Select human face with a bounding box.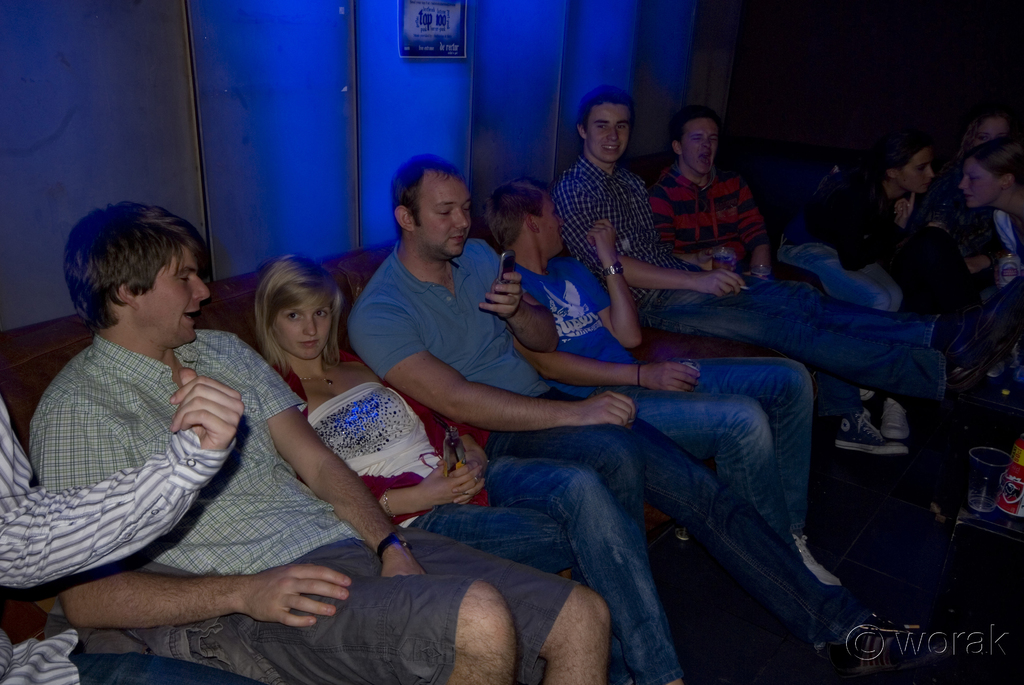
<box>278,300,328,361</box>.
